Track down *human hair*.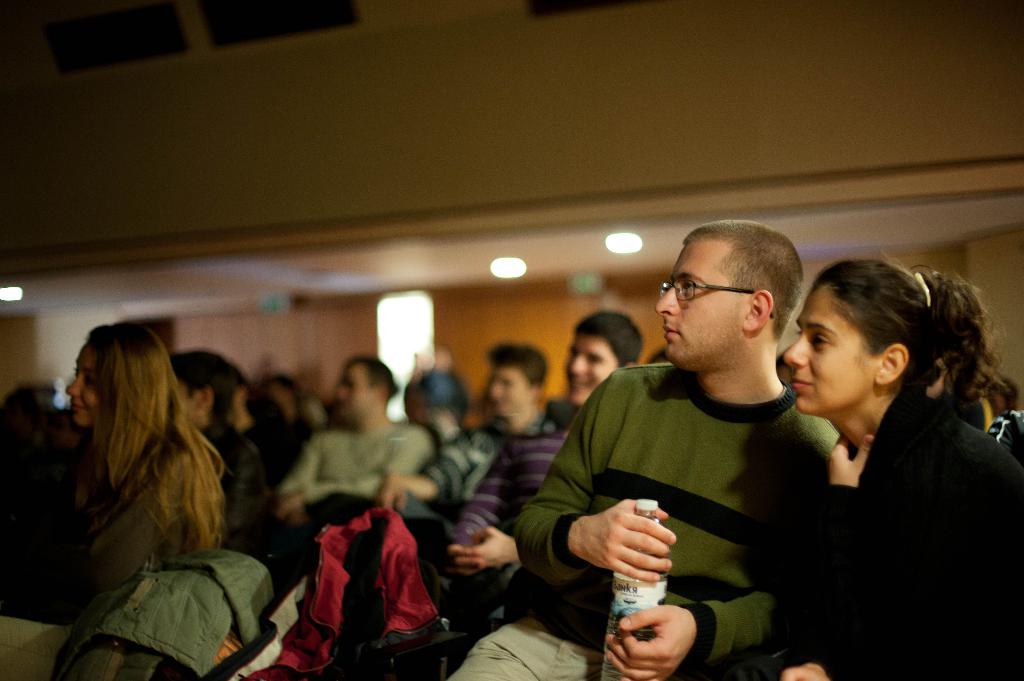
Tracked to <bbox>341, 353, 399, 404</bbox>.
